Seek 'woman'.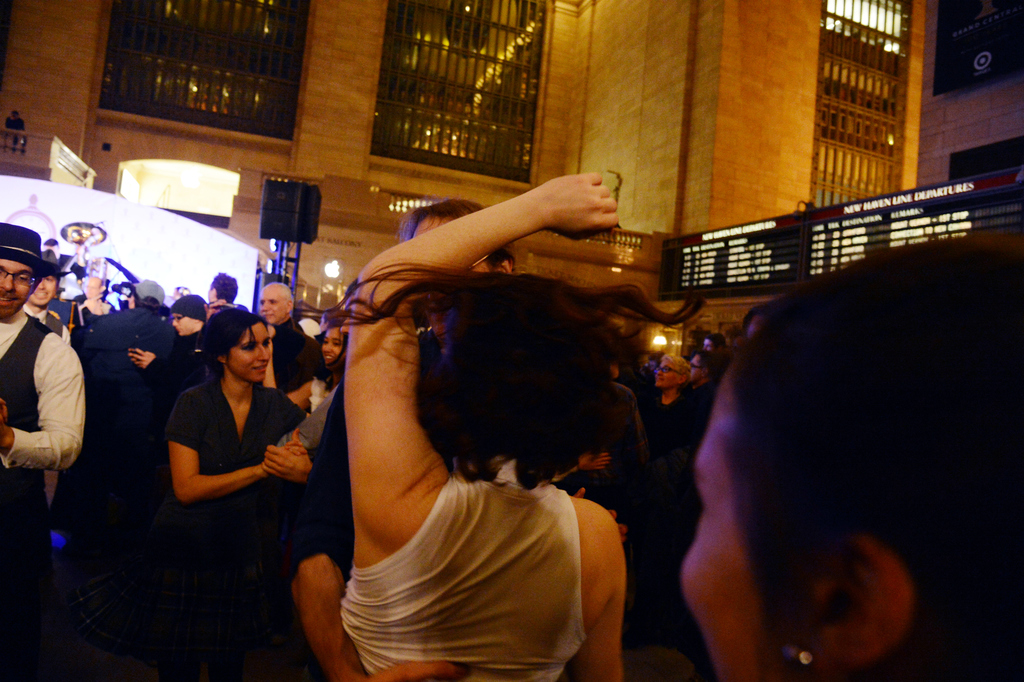
locate(678, 237, 1023, 681).
